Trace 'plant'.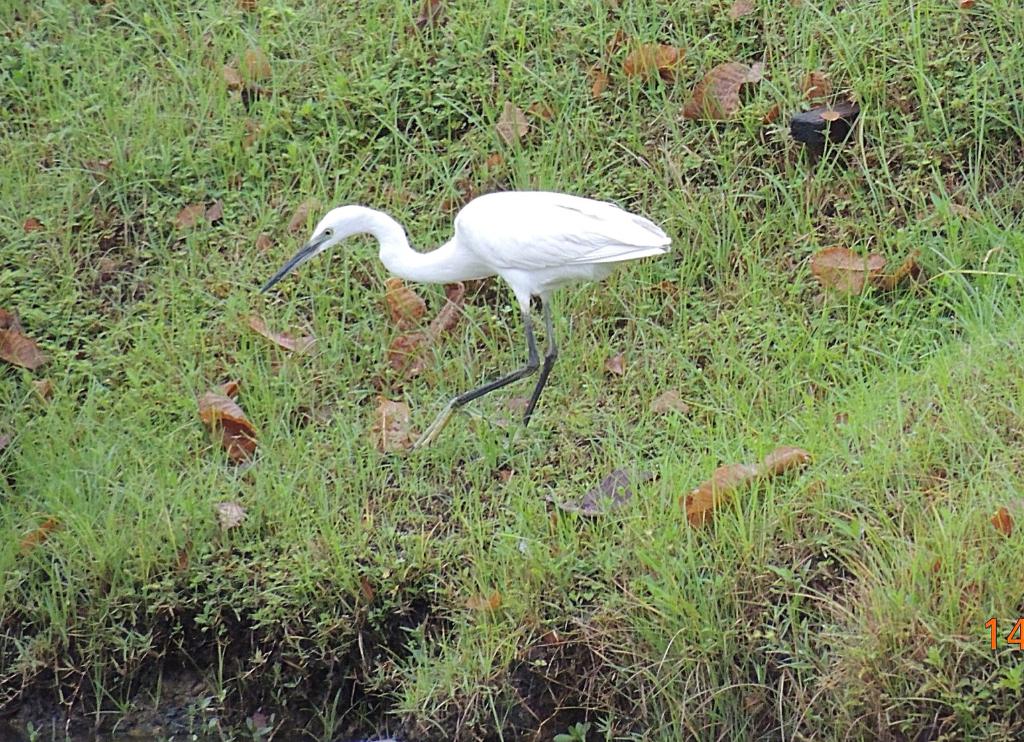
Traced to box(658, 43, 1023, 353).
